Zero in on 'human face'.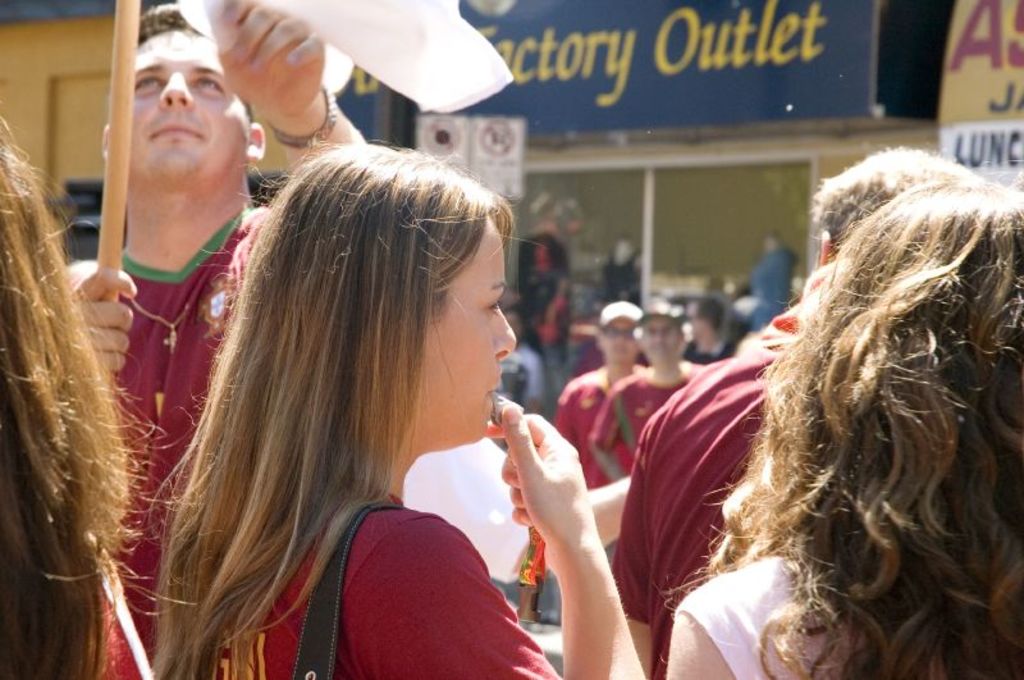
Zeroed in: {"left": 123, "top": 28, "right": 242, "bottom": 182}.
